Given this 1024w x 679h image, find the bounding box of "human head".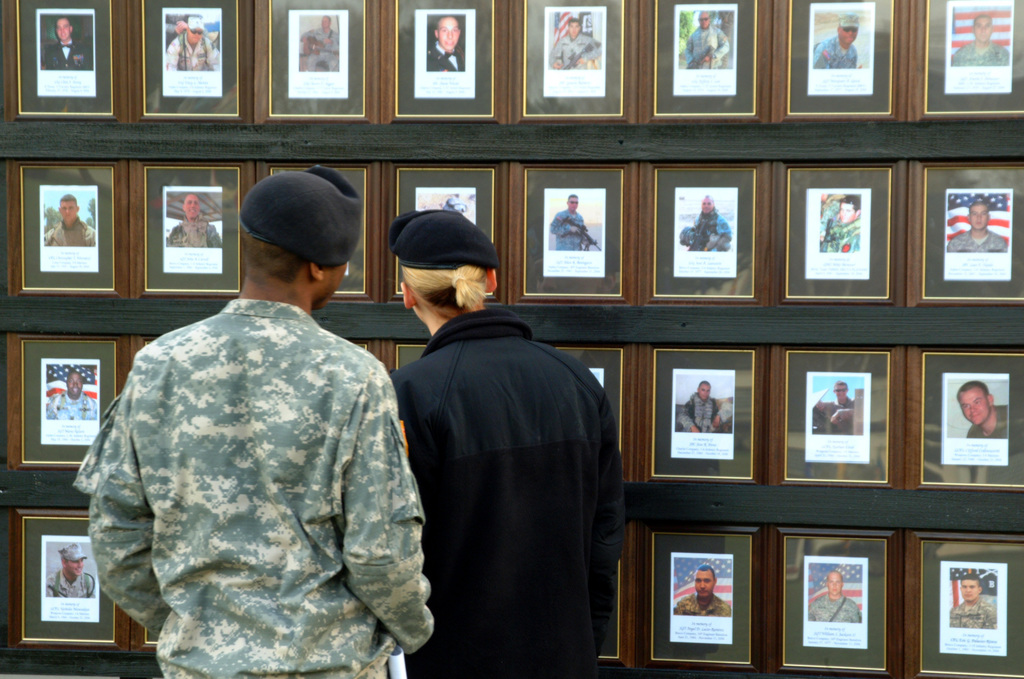
BBox(57, 19, 70, 42).
